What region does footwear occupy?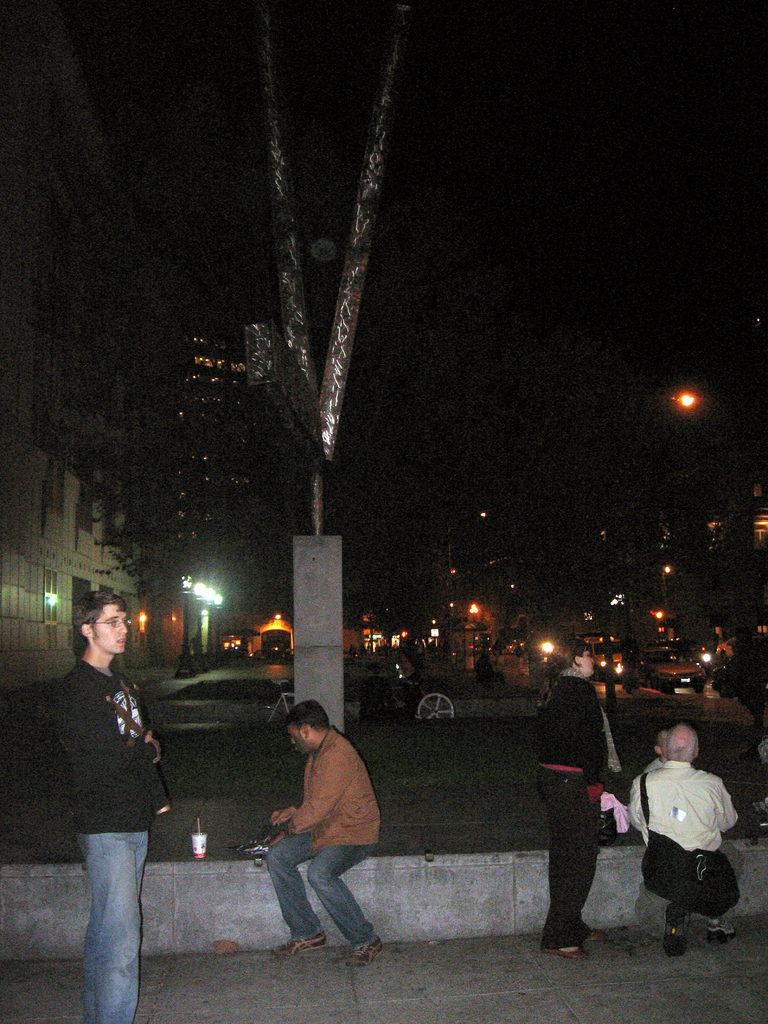
box=[552, 934, 591, 961].
